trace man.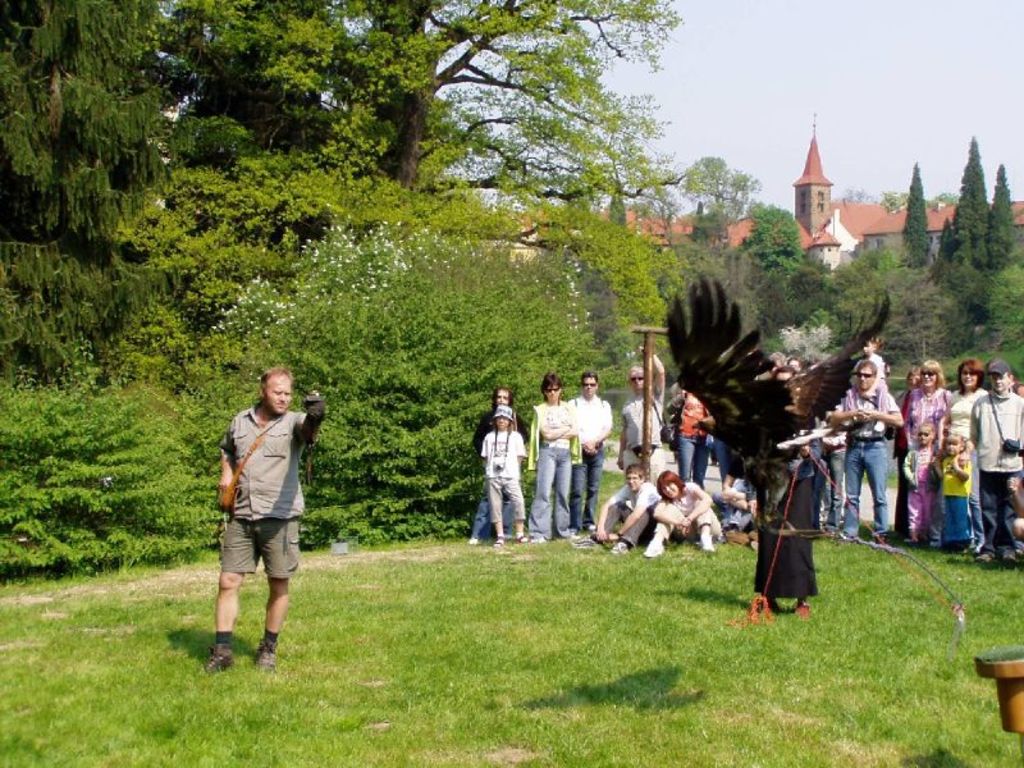
Traced to bbox(521, 371, 585, 554).
